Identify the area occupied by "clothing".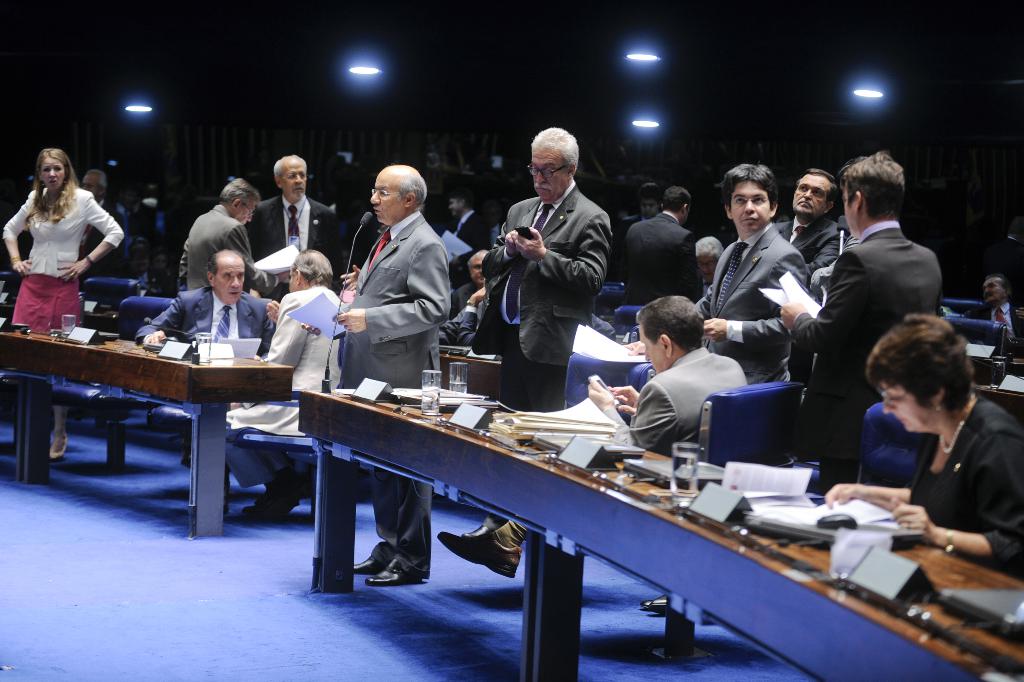
Area: pyautogui.locateOnScreen(334, 209, 453, 581).
